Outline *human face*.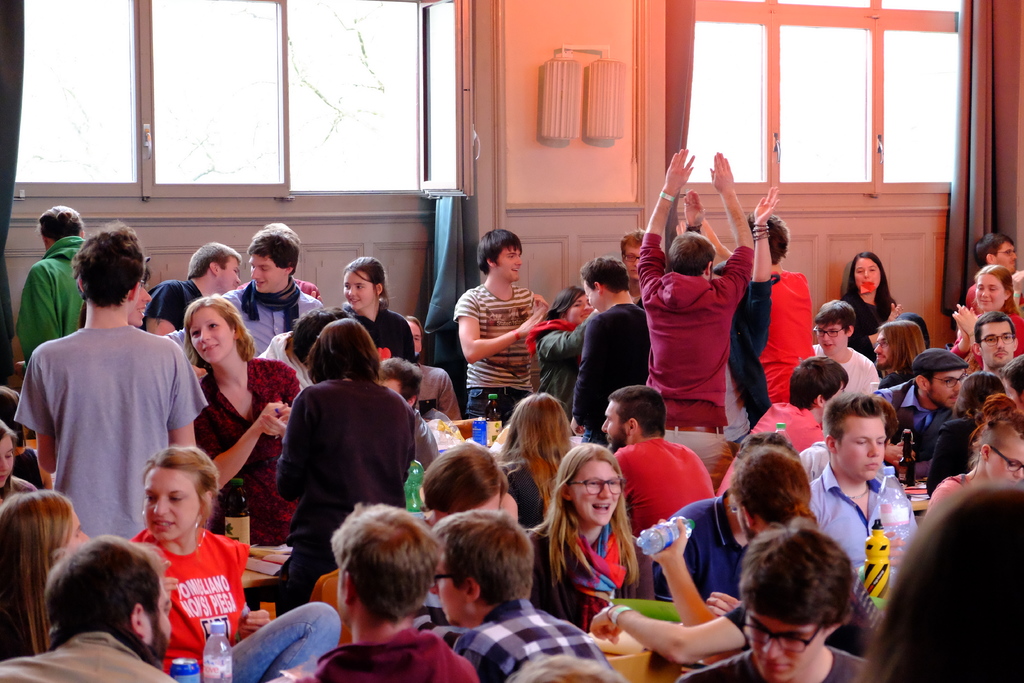
Outline: <box>998,242,1015,274</box>.
